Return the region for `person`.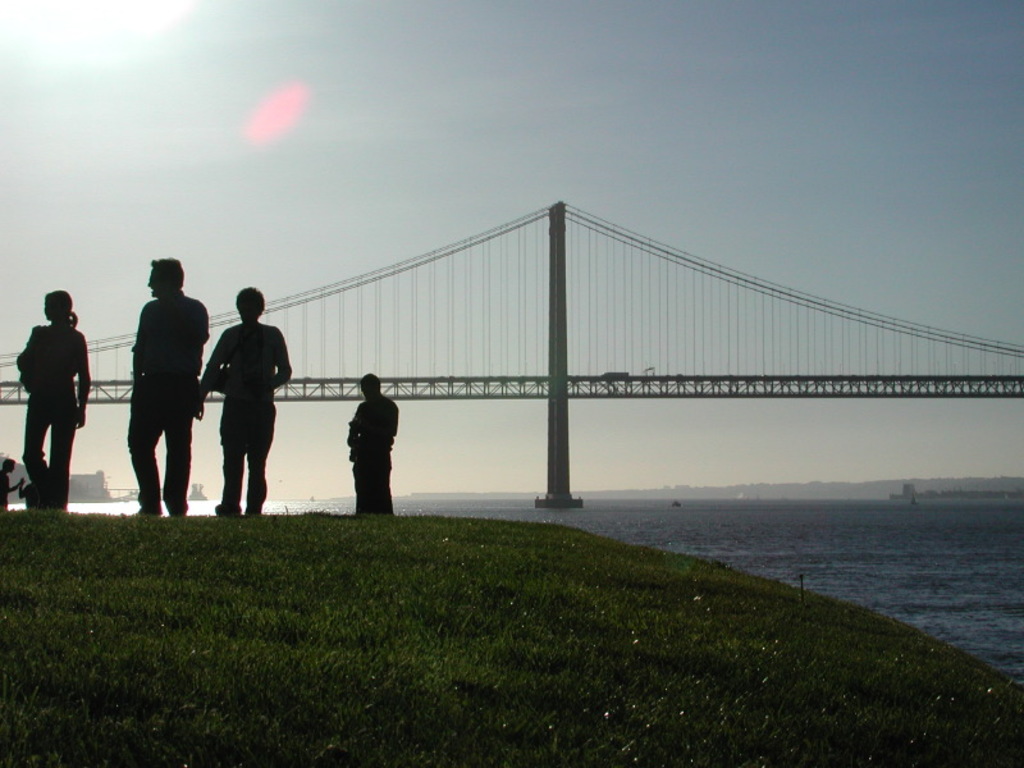
(193, 287, 292, 517).
